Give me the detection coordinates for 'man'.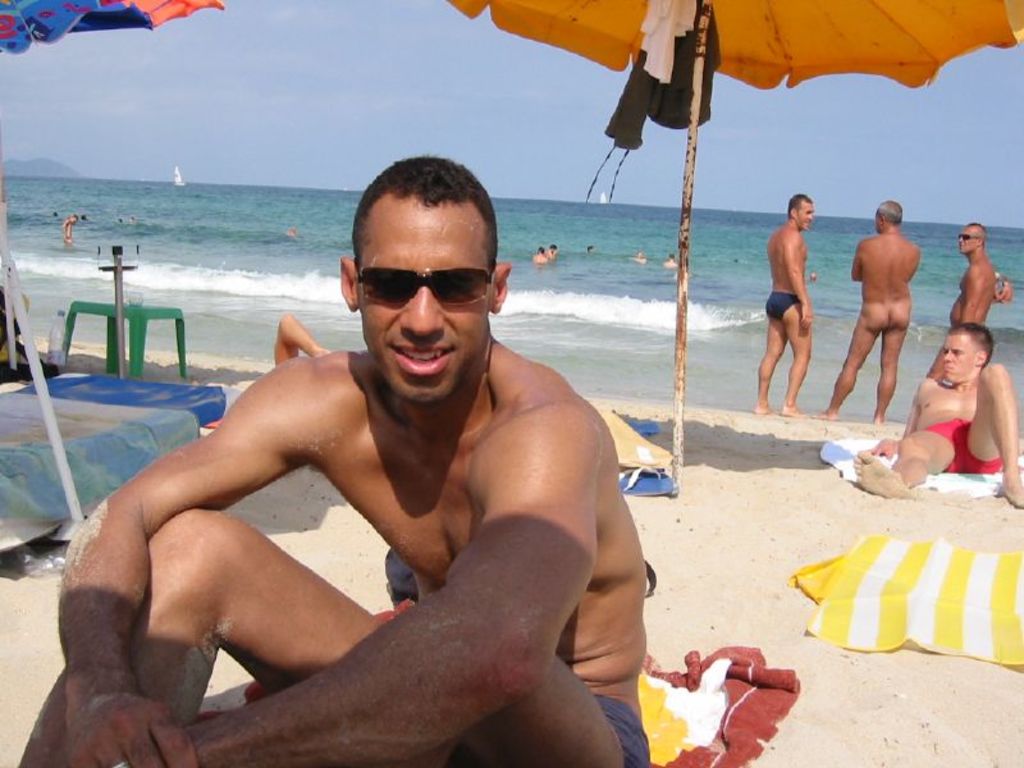
detection(751, 195, 815, 416).
